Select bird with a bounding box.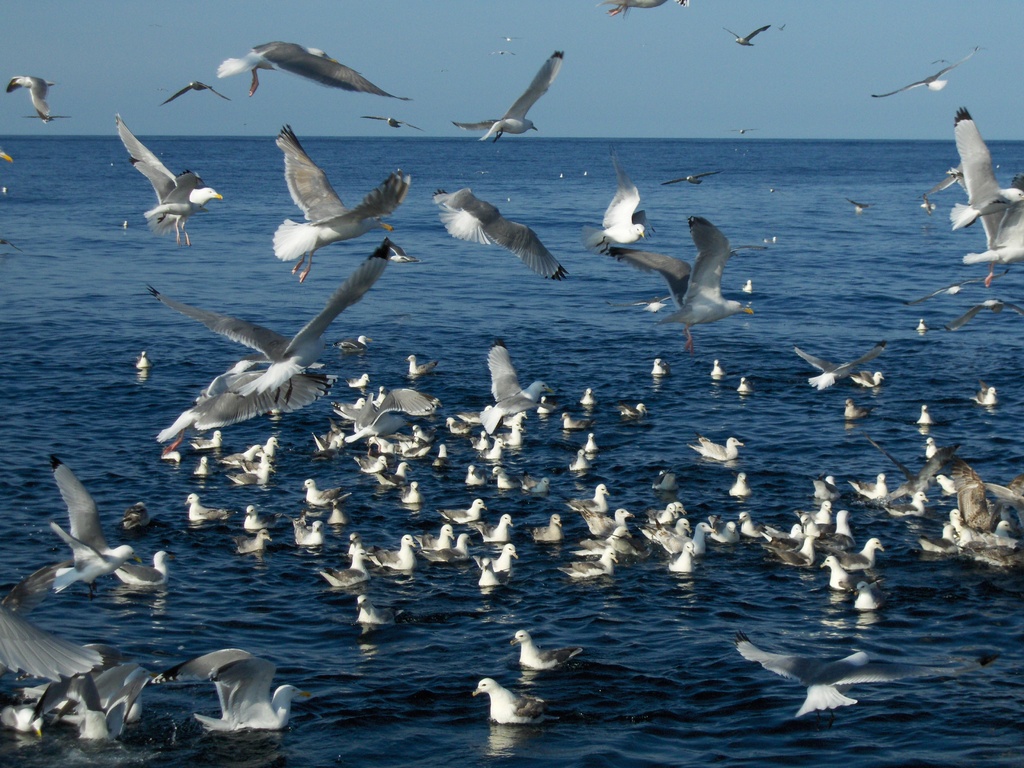
0,671,166,735.
